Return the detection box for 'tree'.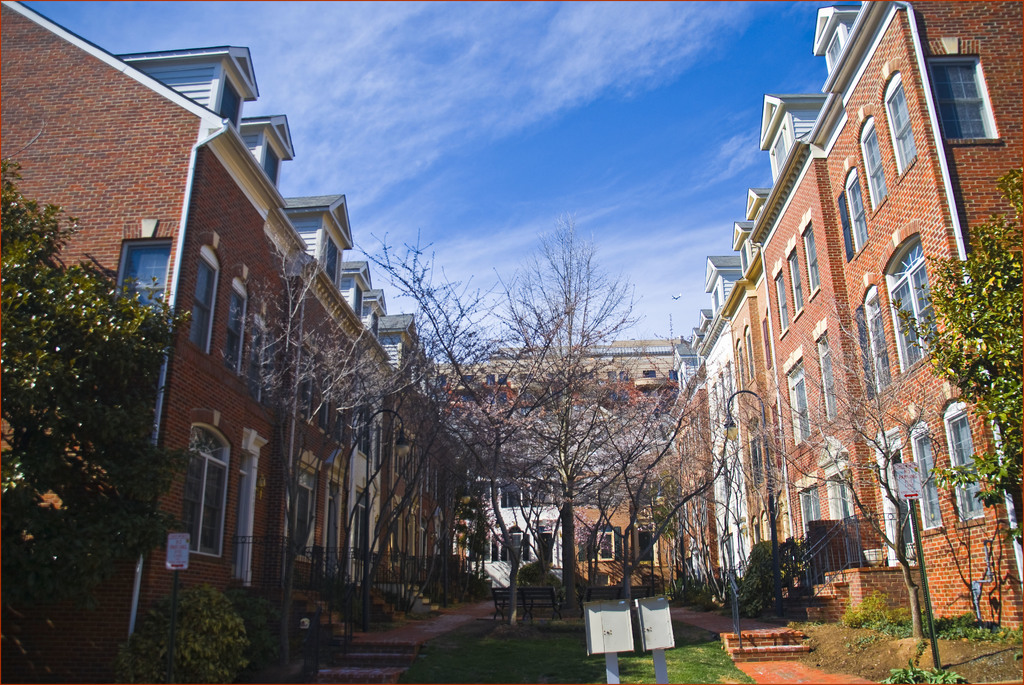
select_region(464, 167, 664, 609).
